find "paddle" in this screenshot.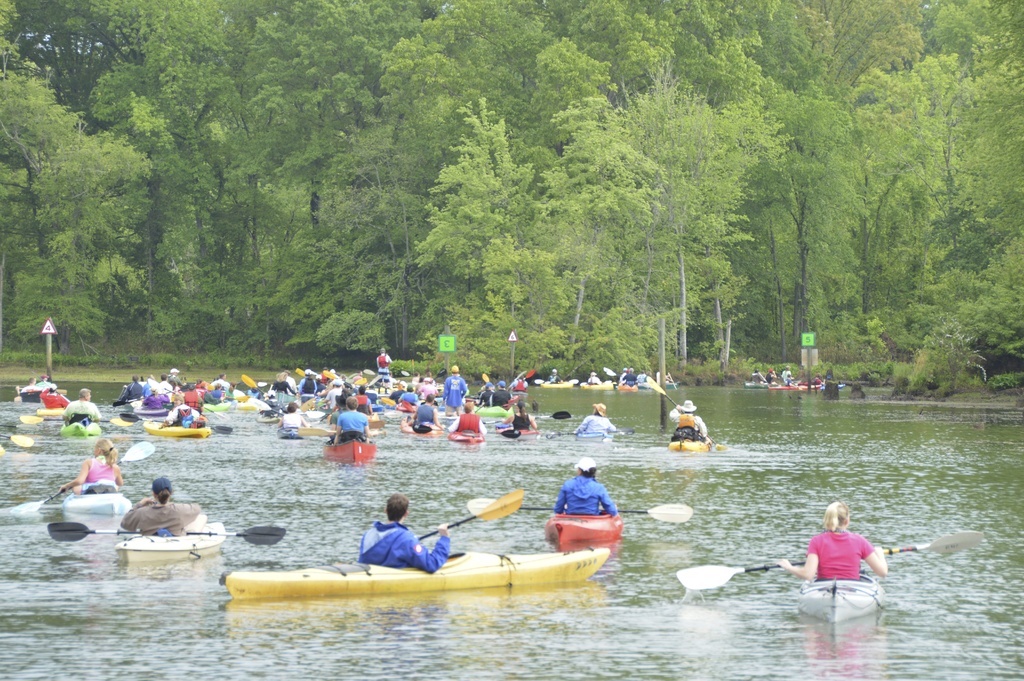
The bounding box for "paddle" is left=0, top=432, right=33, bottom=448.
